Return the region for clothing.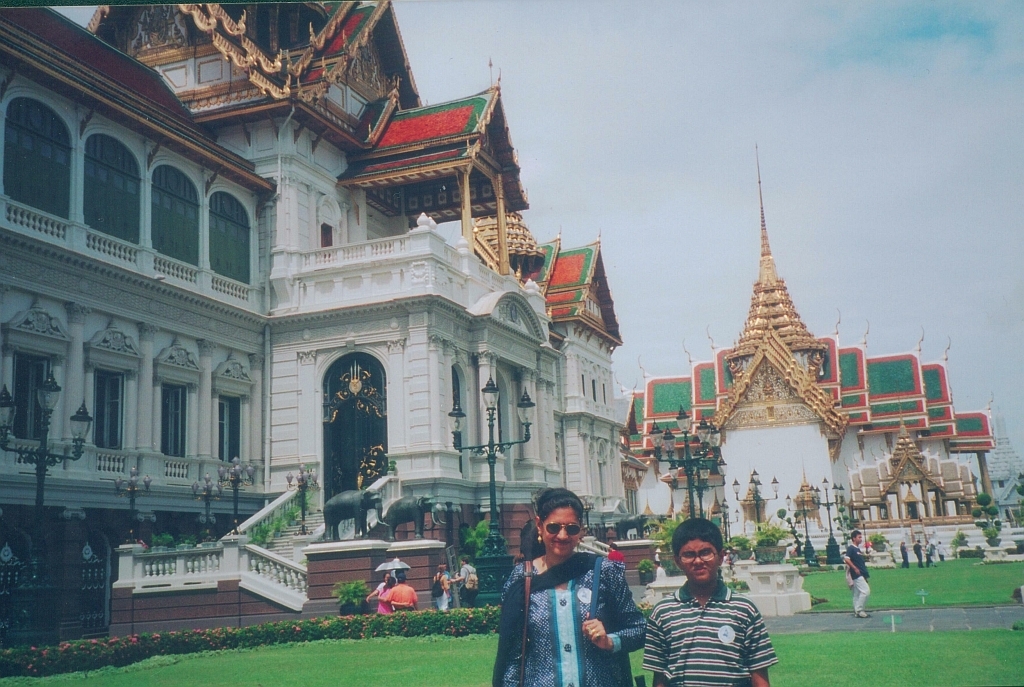
{"x1": 843, "y1": 544, "x2": 871, "y2": 576}.
